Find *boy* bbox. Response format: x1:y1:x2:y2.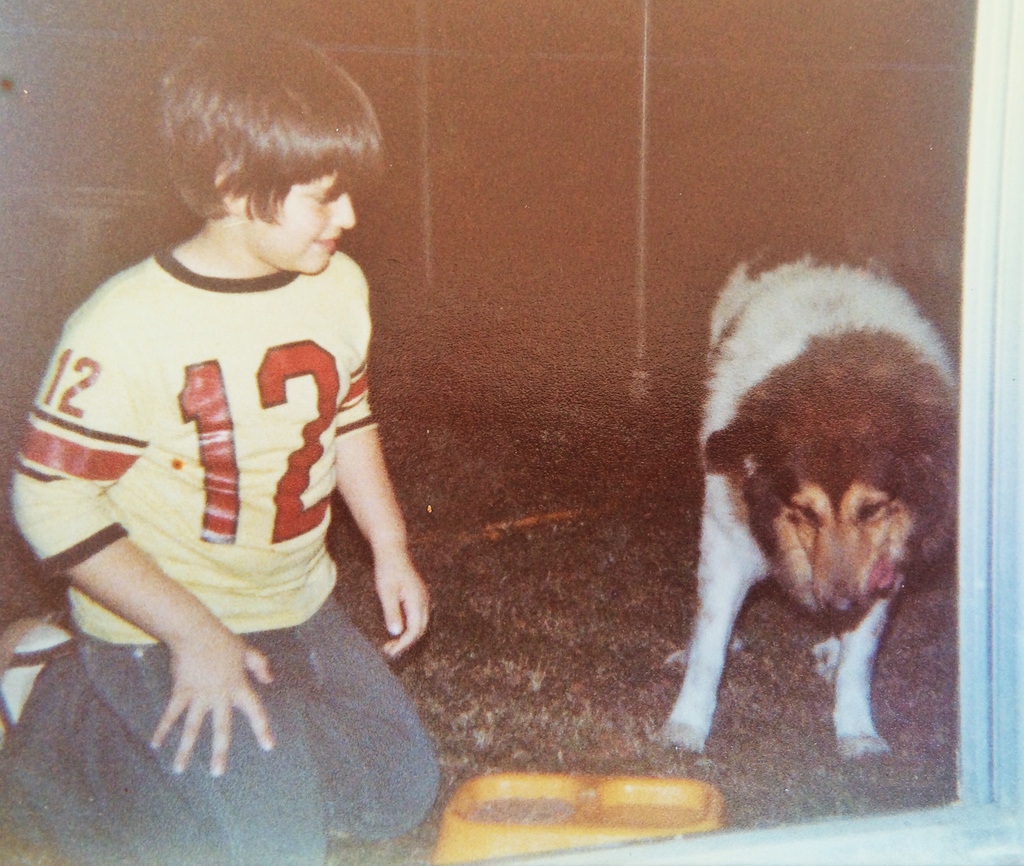
0:56:449:829.
